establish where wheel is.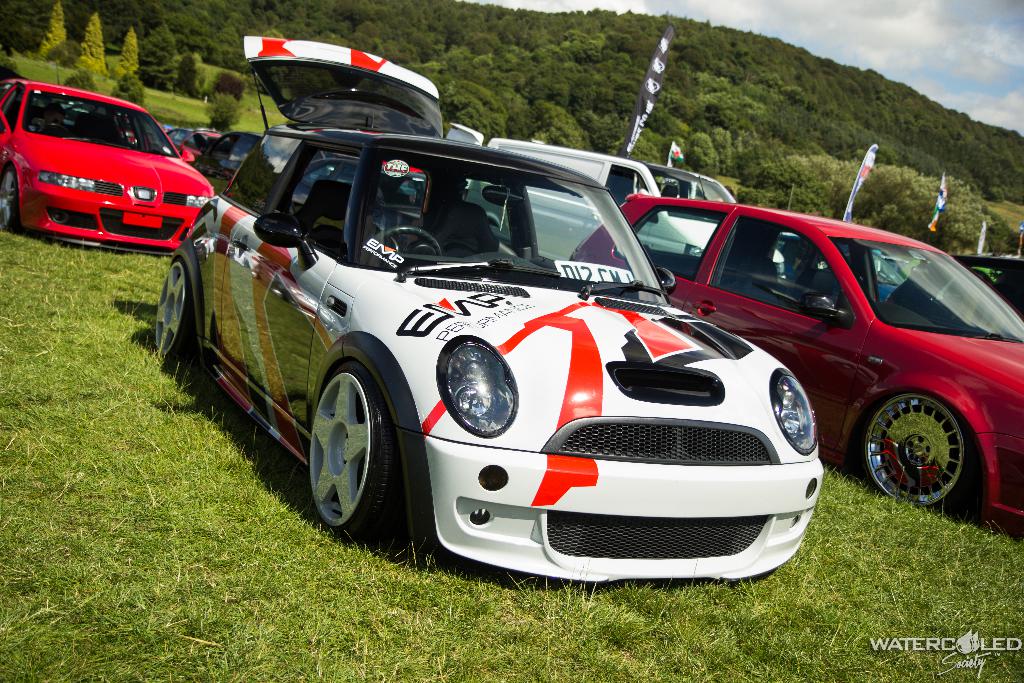
Established at [x1=856, y1=395, x2=974, y2=511].
